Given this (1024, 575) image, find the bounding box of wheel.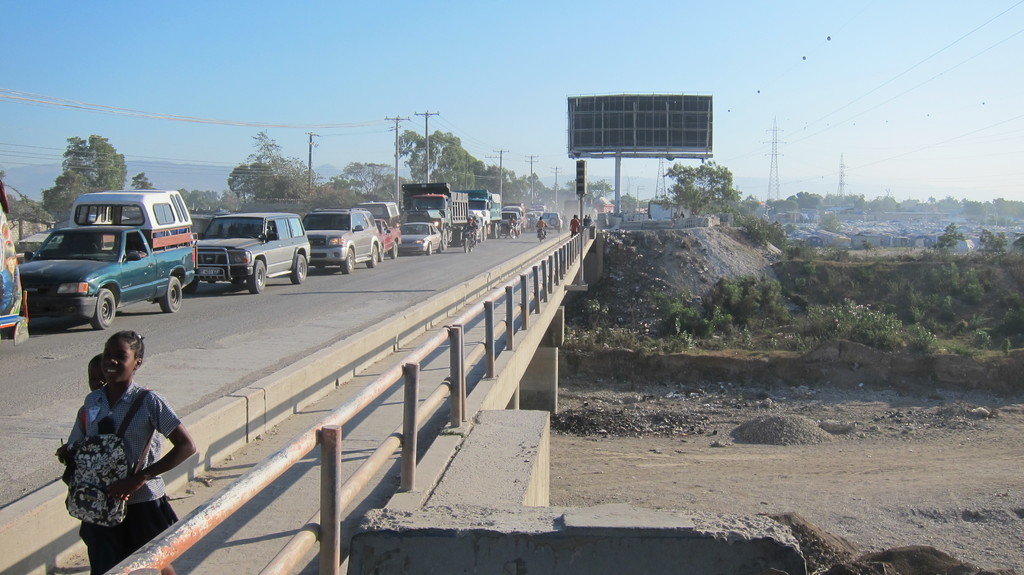
x1=517, y1=227, x2=521, y2=236.
